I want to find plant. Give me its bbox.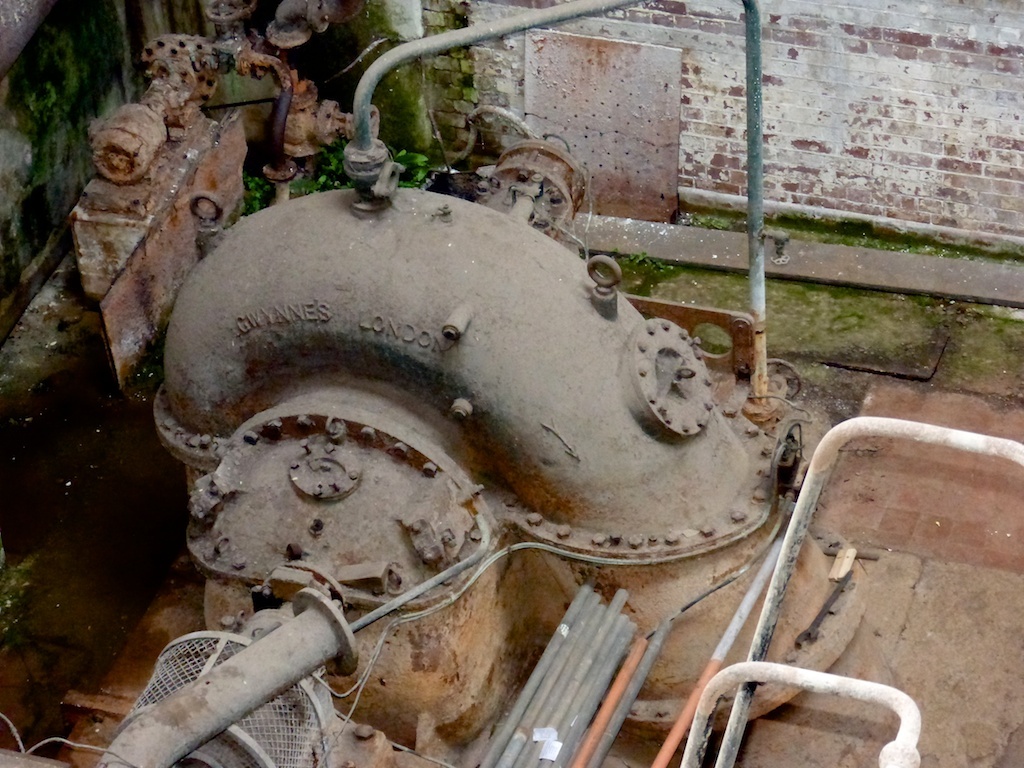
[681,206,732,233].
